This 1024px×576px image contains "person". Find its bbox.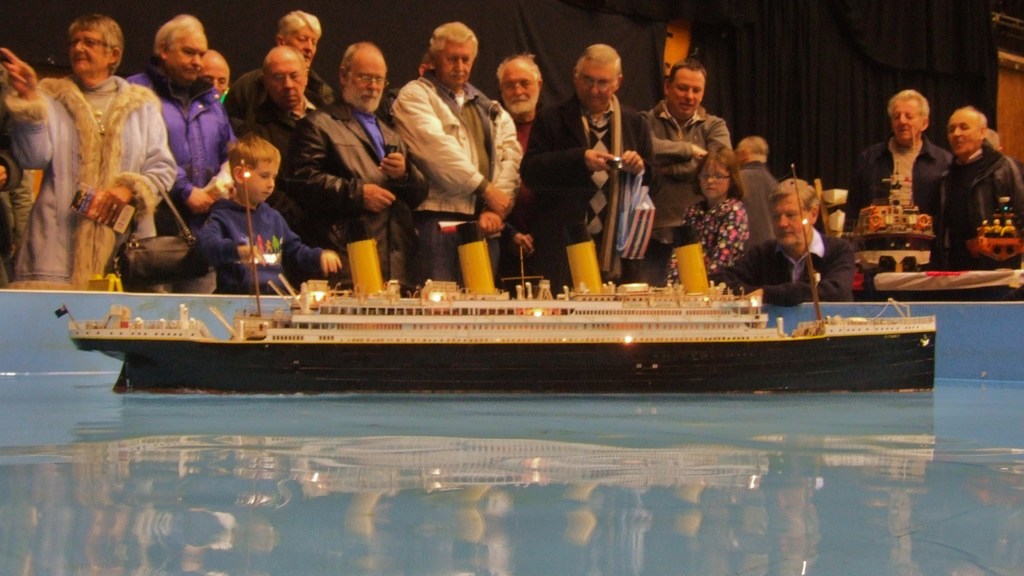
bbox=[848, 72, 953, 217].
